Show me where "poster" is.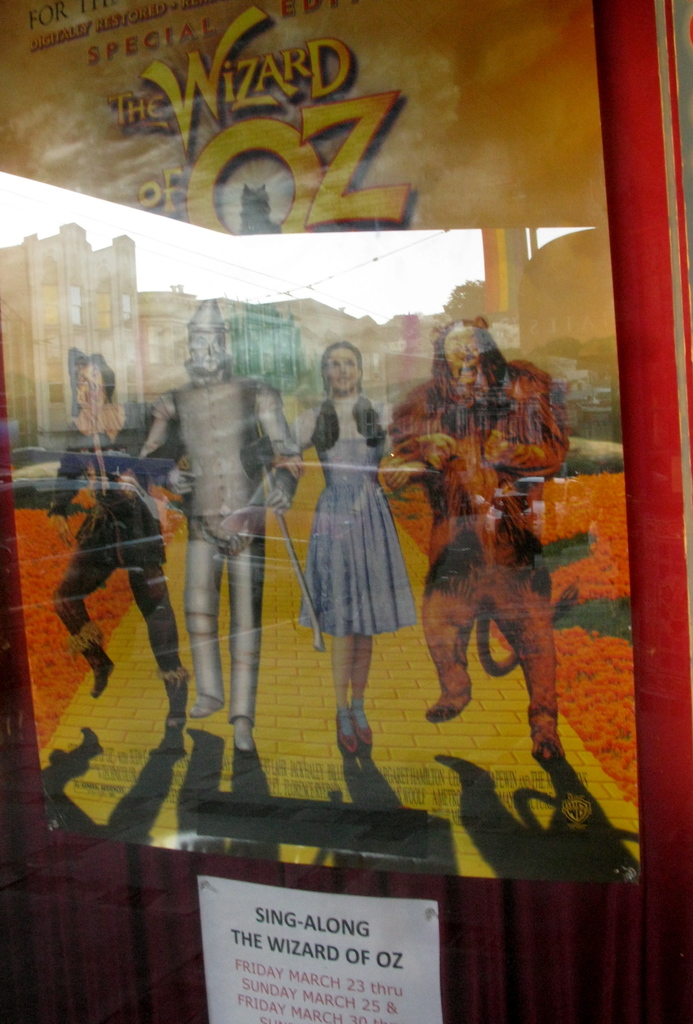
"poster" is at (x1=0, y1=0, x2=651, y2=889).
